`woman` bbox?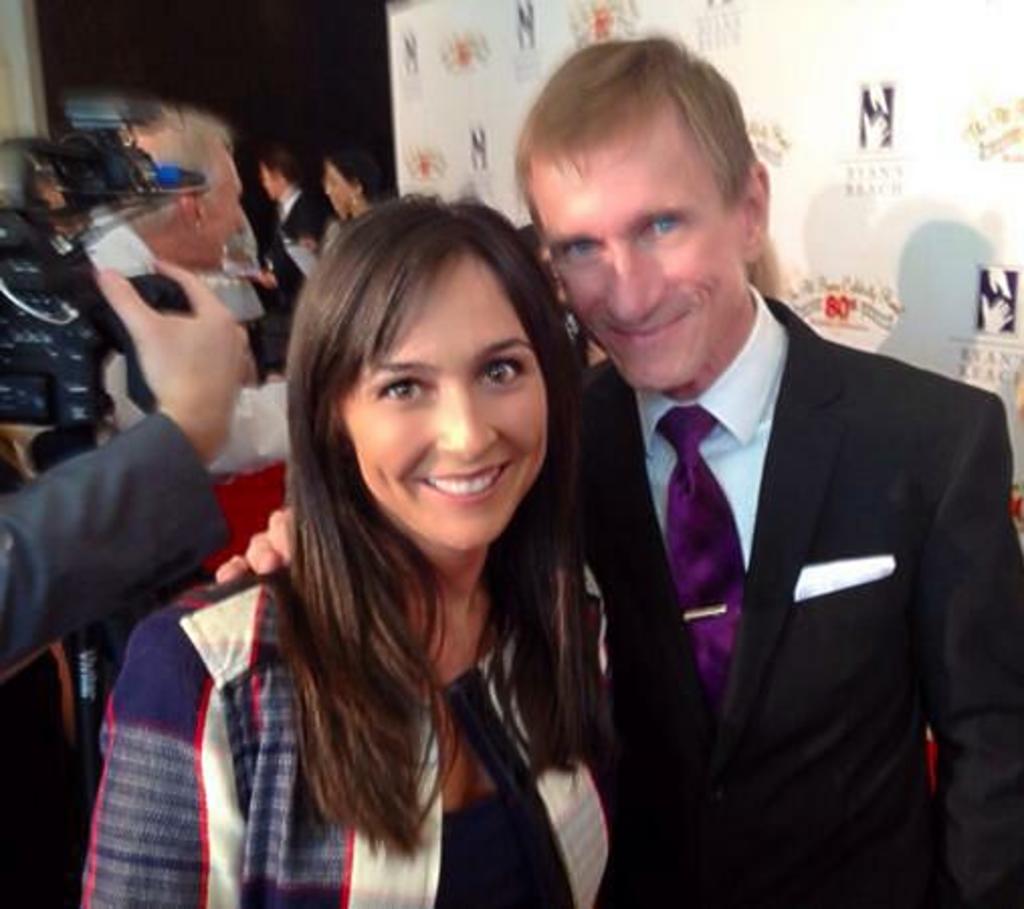
x1=307 y1=135 x2=394 y2=275
